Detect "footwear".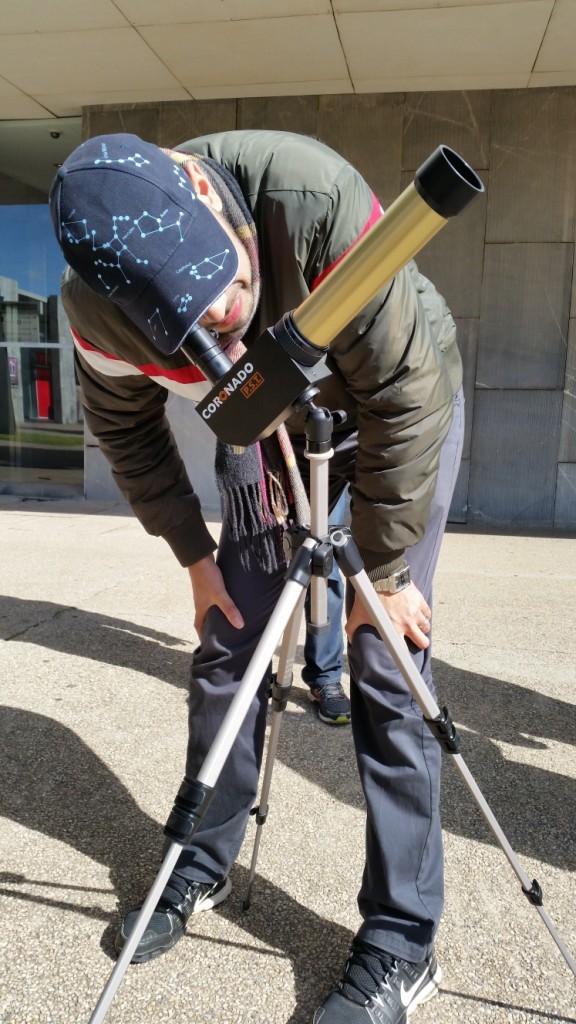
Detected at (110, 871, 236, 967).
